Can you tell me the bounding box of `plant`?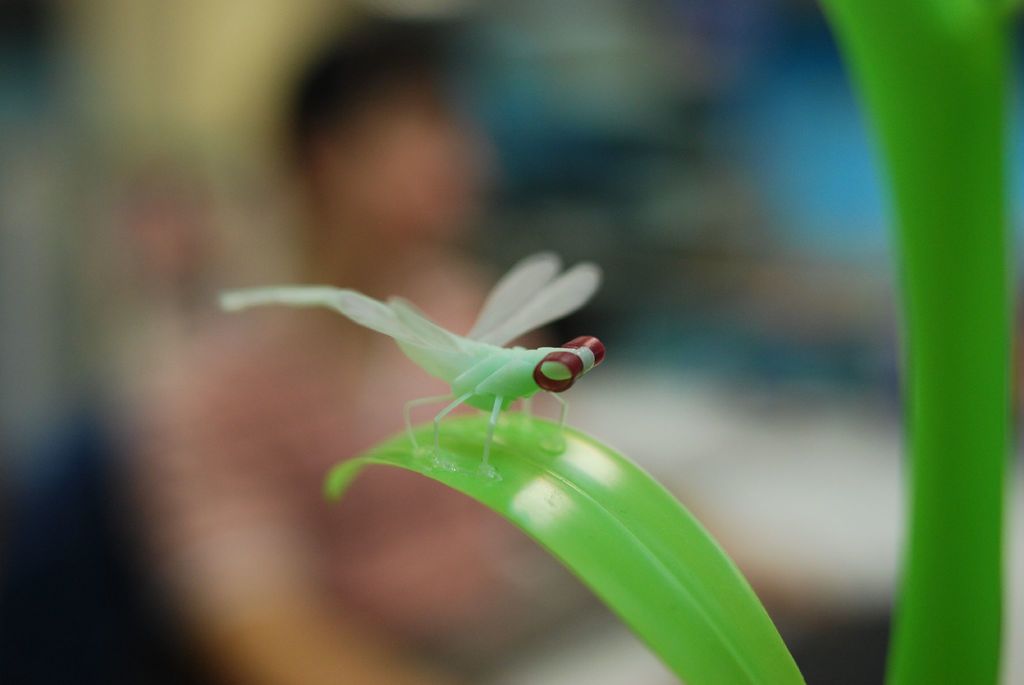
crop(329, 0, 1023, 684).
